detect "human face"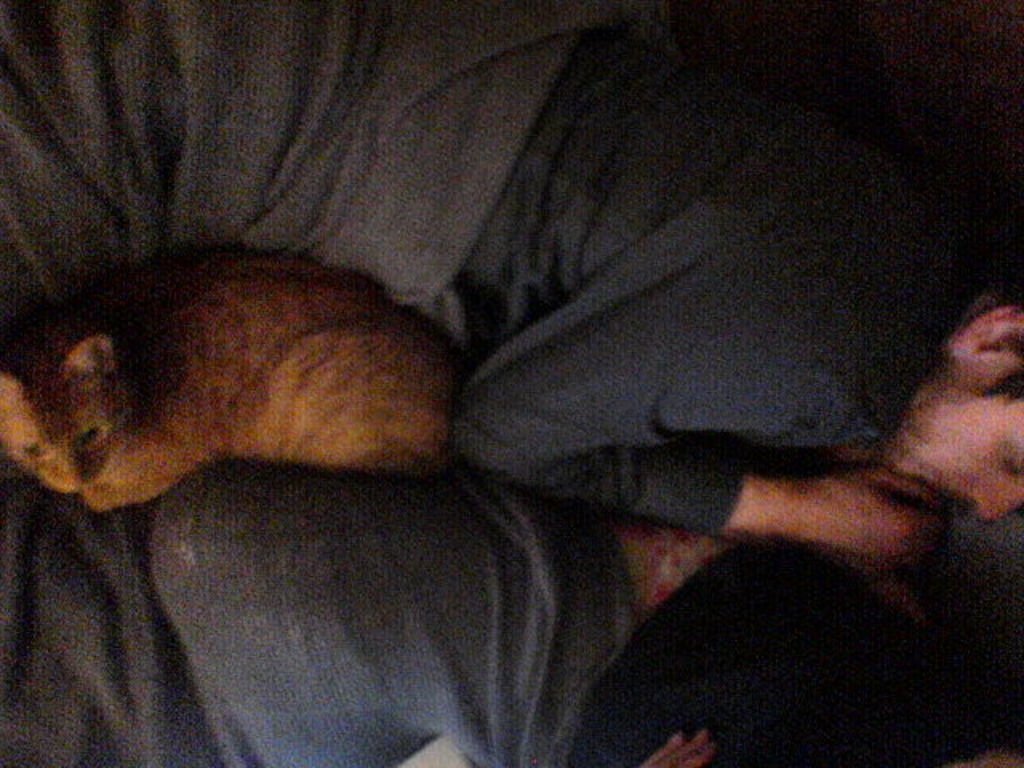
[886, 397, 1022, 520]
